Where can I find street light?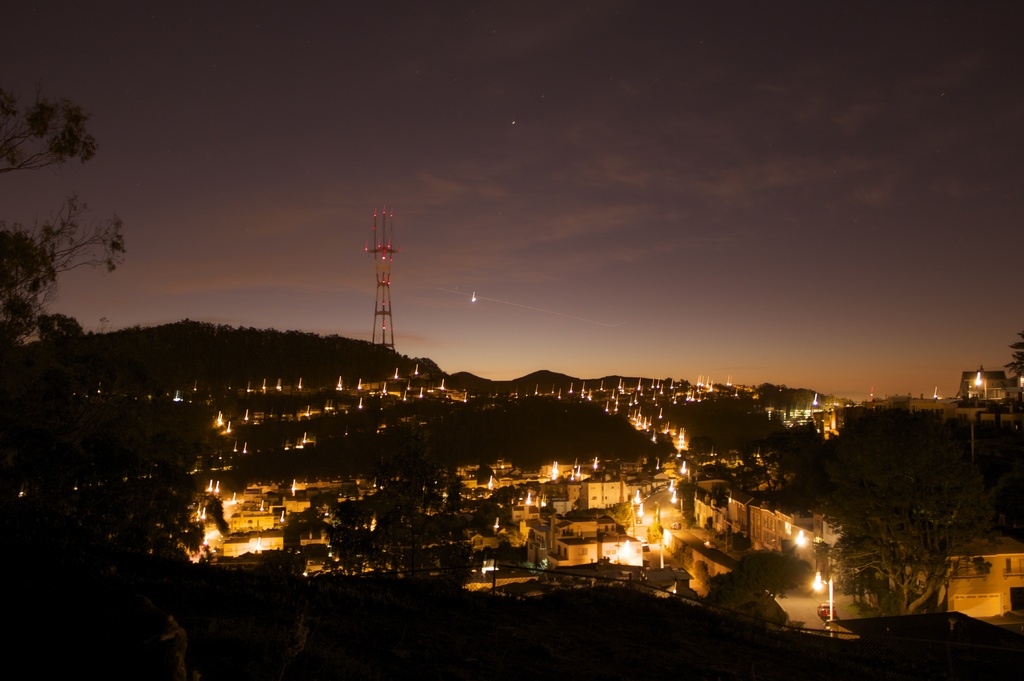
You can find it at crop(249, 537, 271, 553).
